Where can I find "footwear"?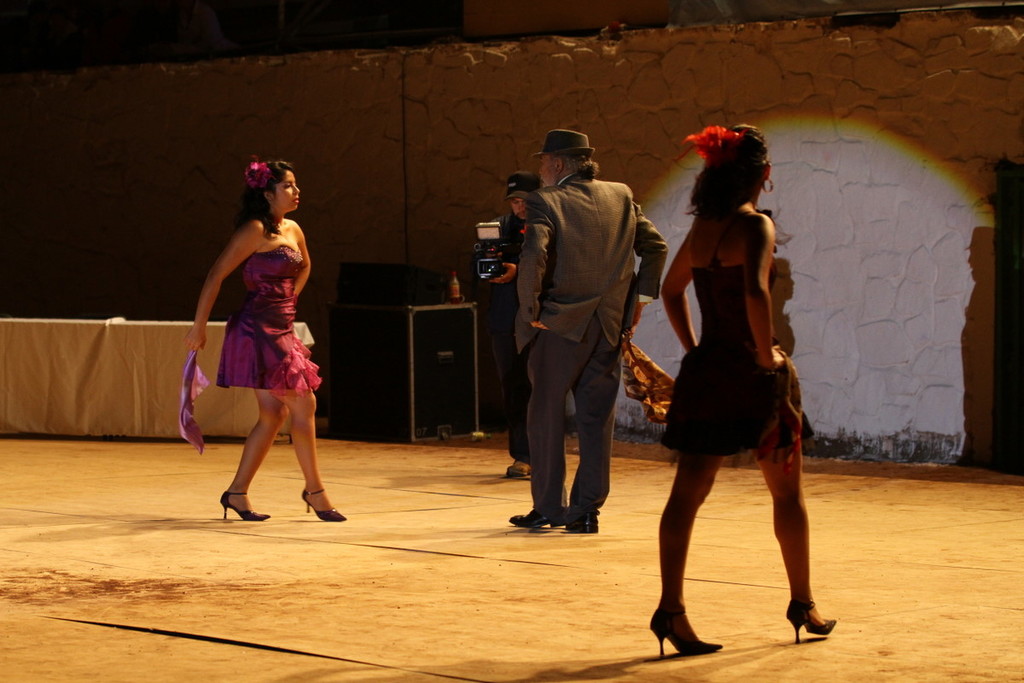
You can find it at {"left": 218, "top": 487, "right": 271, "bottom": 523}.
